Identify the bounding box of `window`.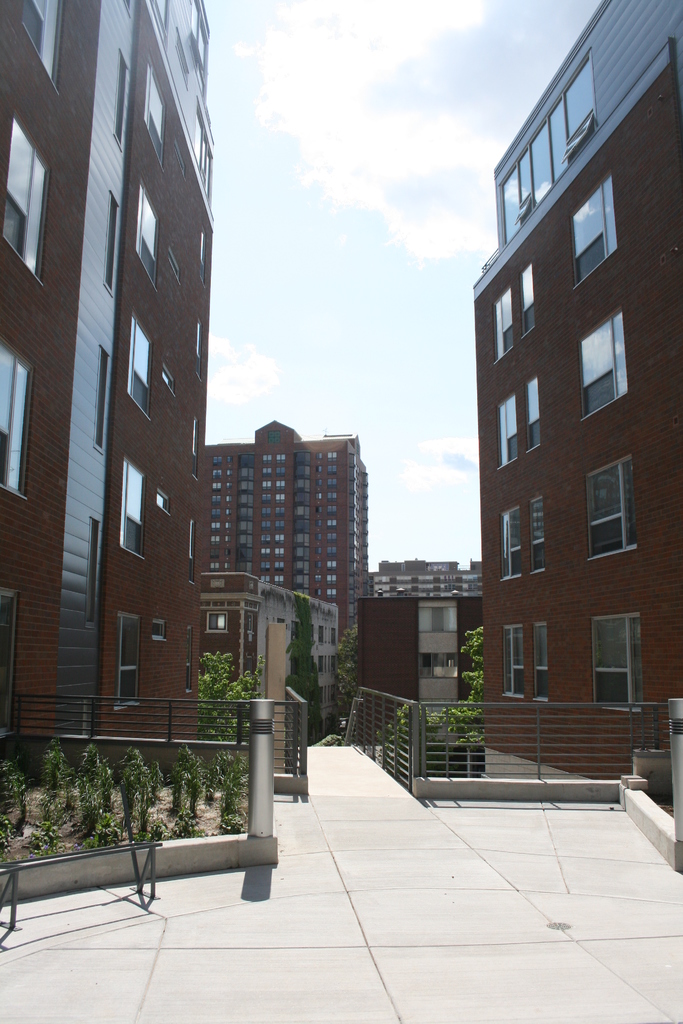
[206,613,231,634].
